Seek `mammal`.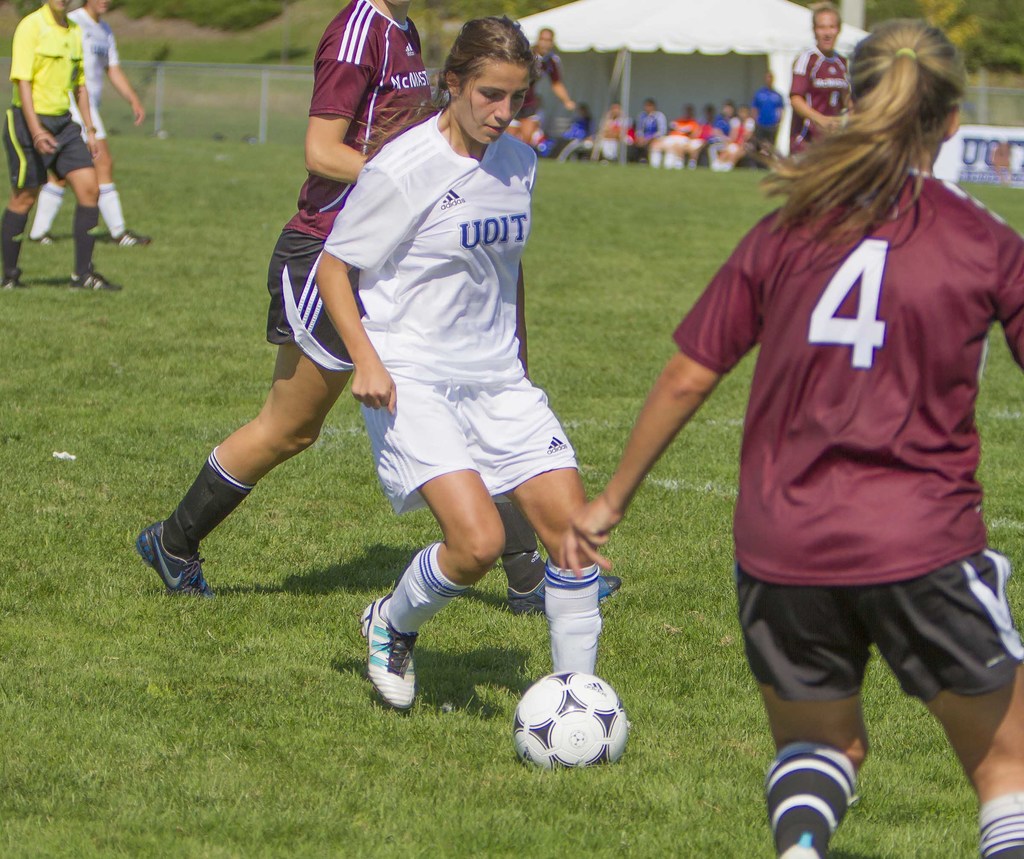
[24,0,145,251].
